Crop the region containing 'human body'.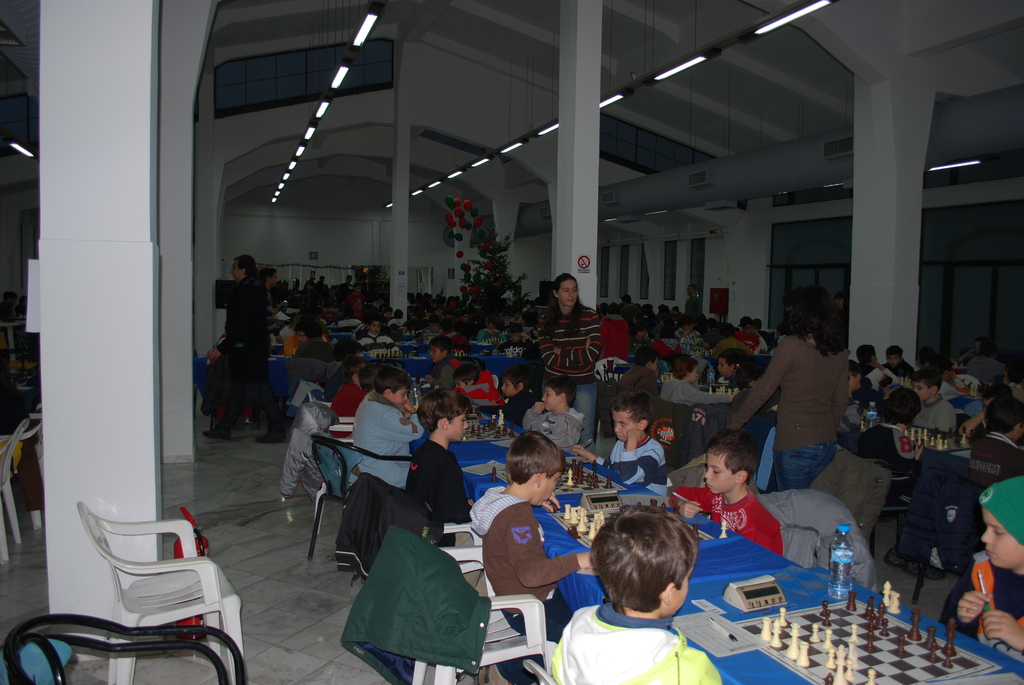
Crop region: bbox=[513, 314, 521, 324].
